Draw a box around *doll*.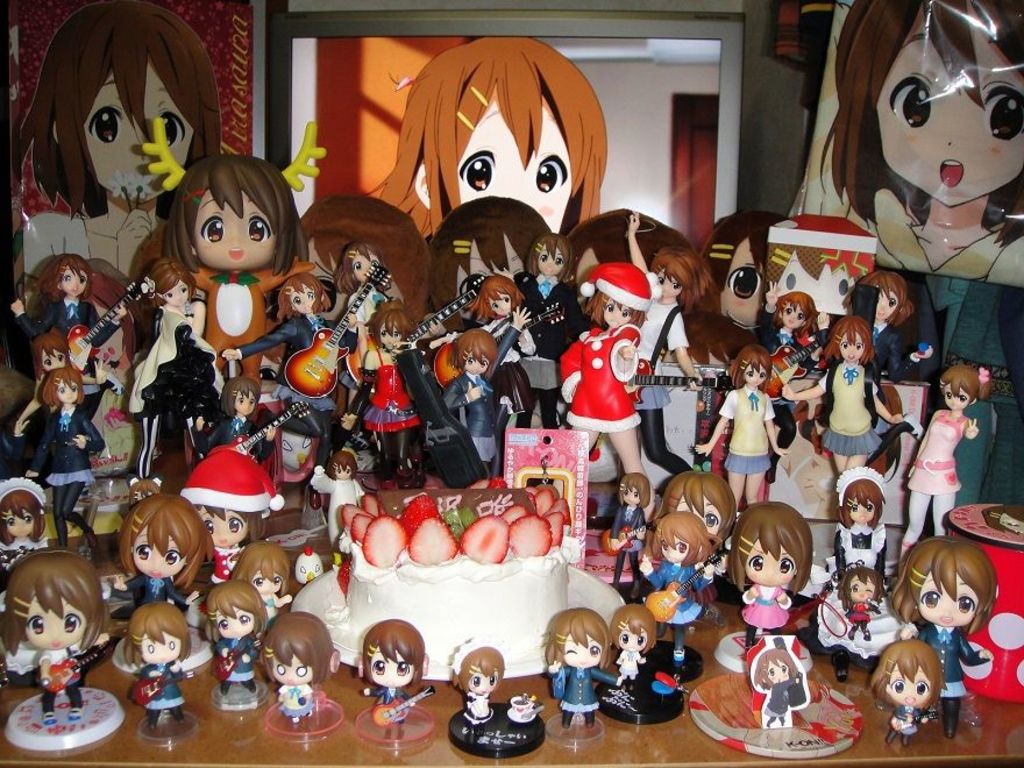
locate(8, 251, 125, 355).
